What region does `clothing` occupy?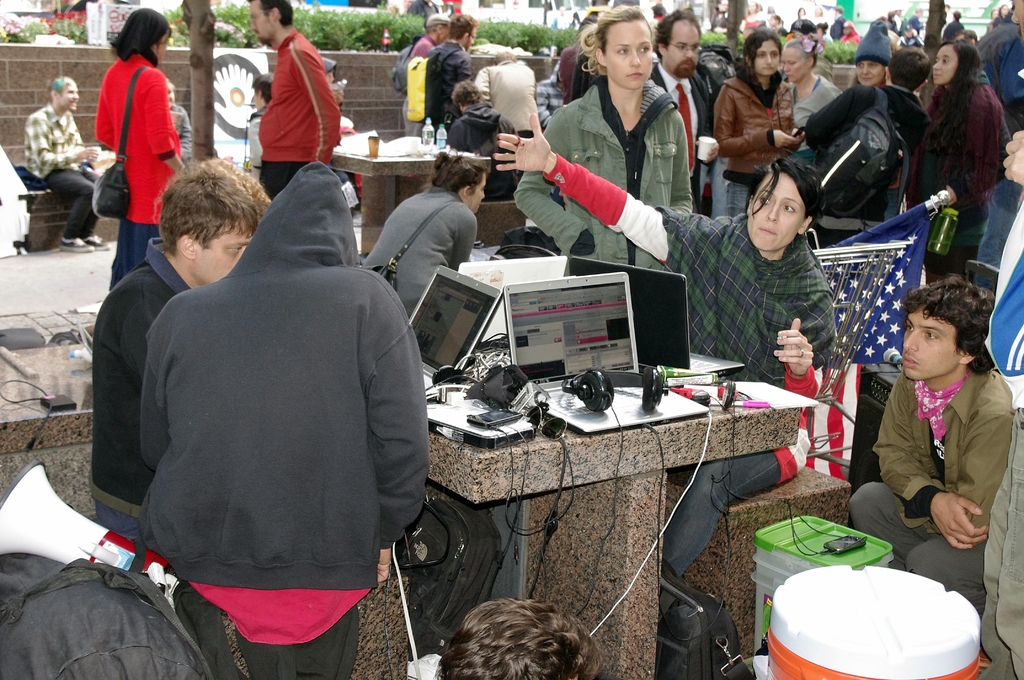
<region>561, 41, 578, 104</region>.
